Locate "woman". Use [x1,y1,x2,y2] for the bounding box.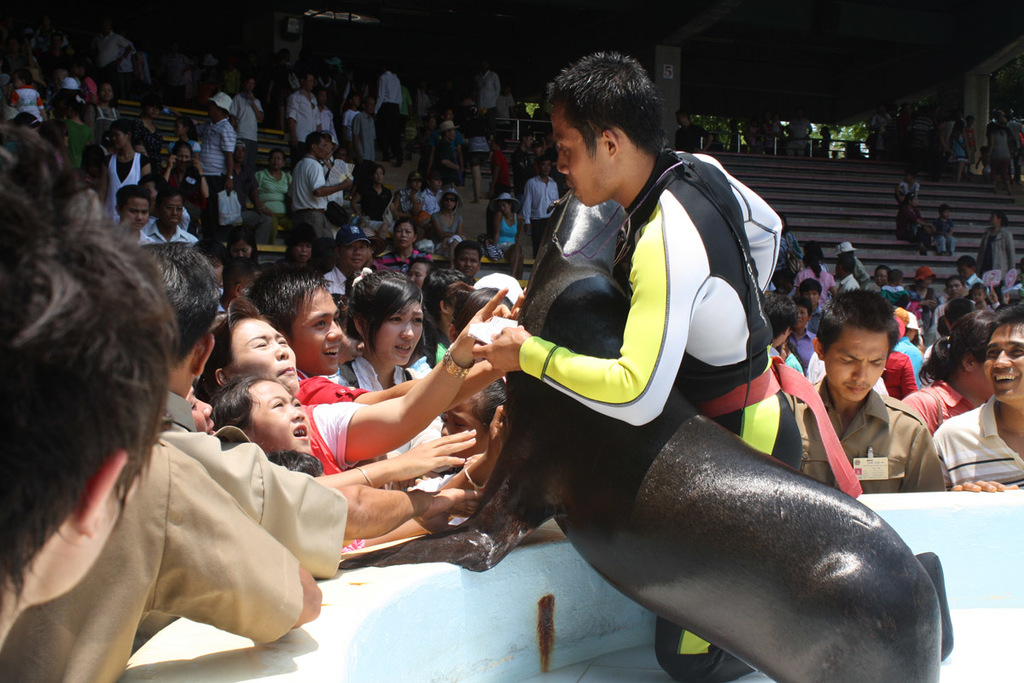
[973,208,1020,279].
